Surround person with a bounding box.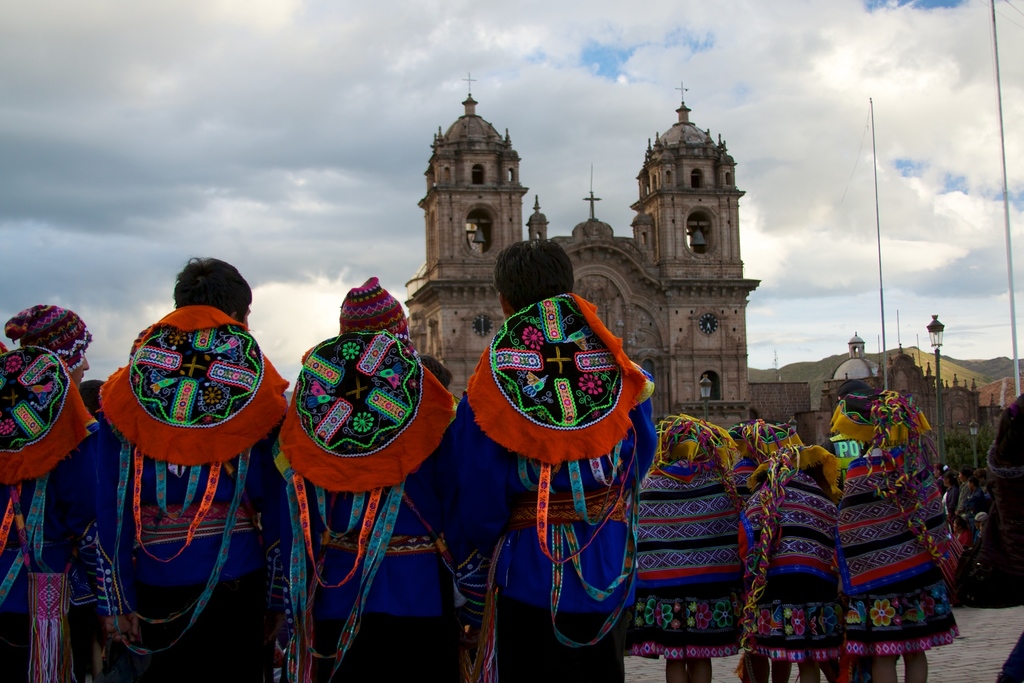
(left=815, top=368, right=940, bottom=470).
